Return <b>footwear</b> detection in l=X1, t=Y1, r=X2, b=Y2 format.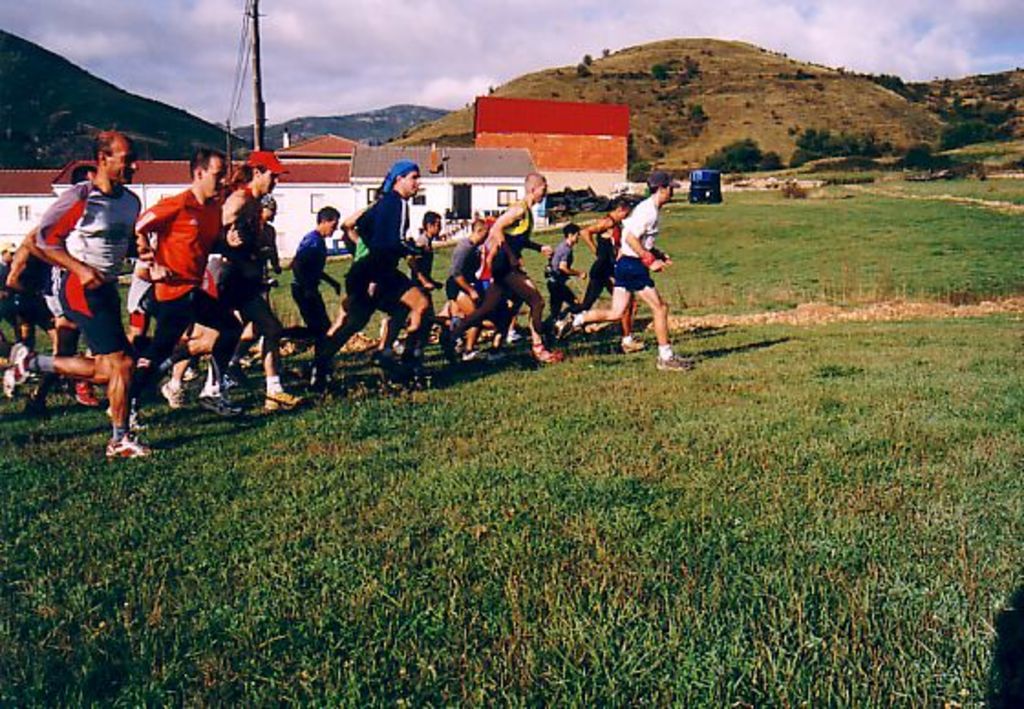
l=620, t=334, r=651, b=356.
